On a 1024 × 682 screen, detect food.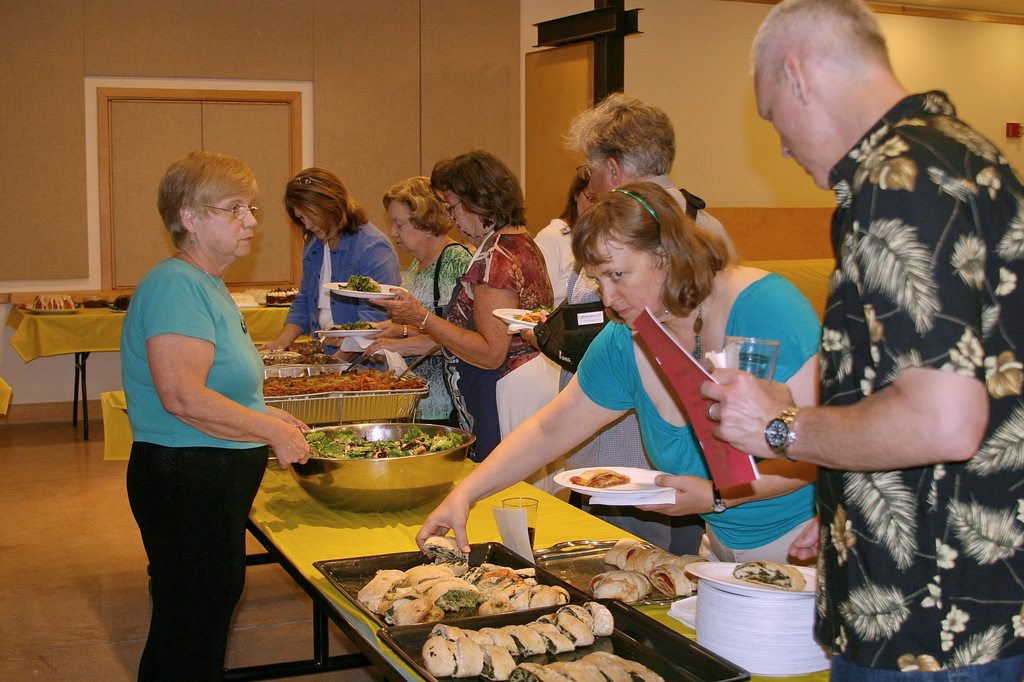
<box>305,428,466,460</box>.
